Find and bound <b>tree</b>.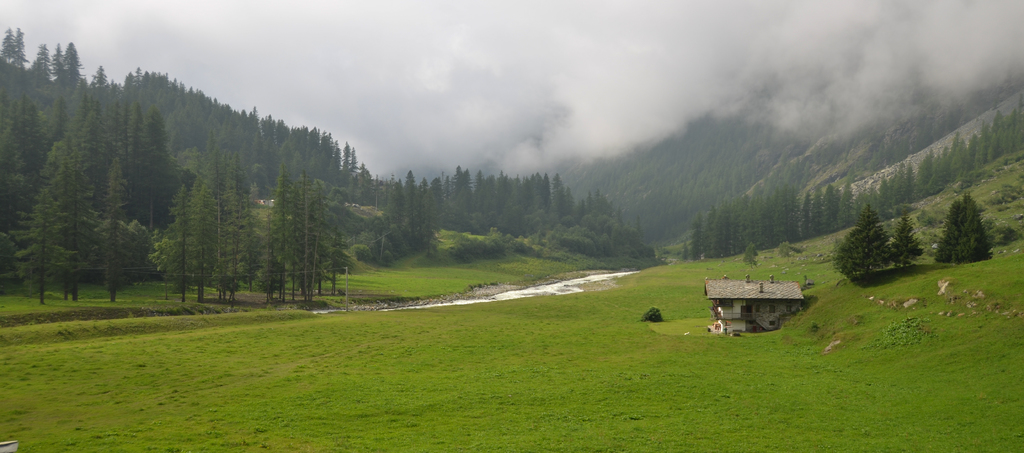
Bound: bbox(832, 204, 903, 288).
